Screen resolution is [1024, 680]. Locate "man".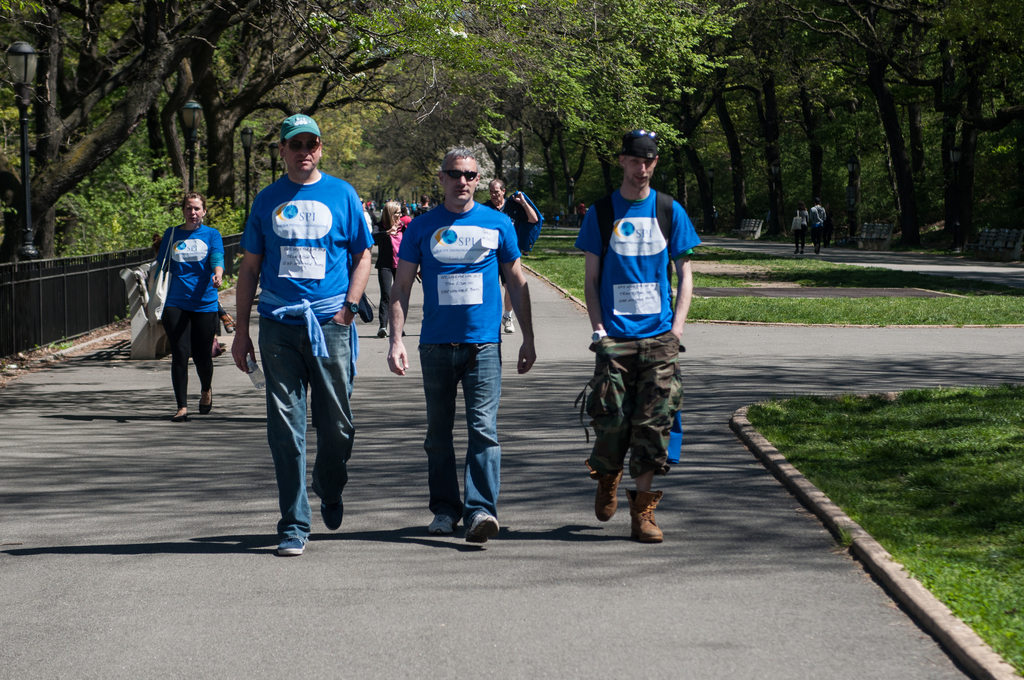
bbox=(480, 179, 537, 332).
